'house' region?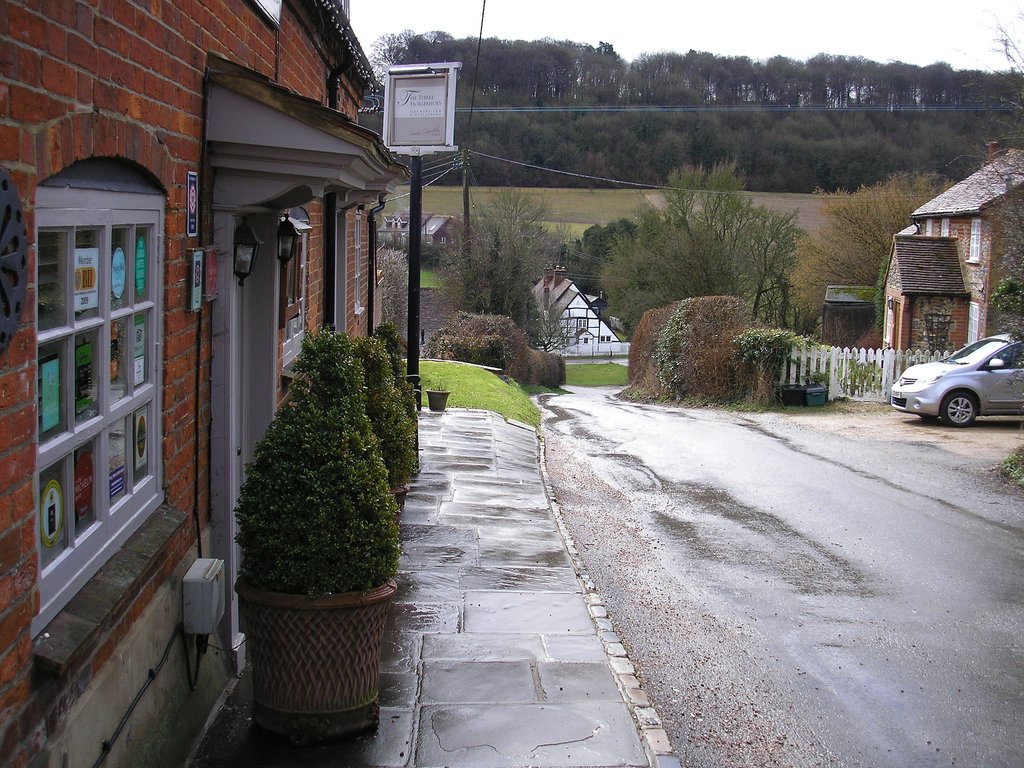
<region>519, 262, 627, 352</region>
